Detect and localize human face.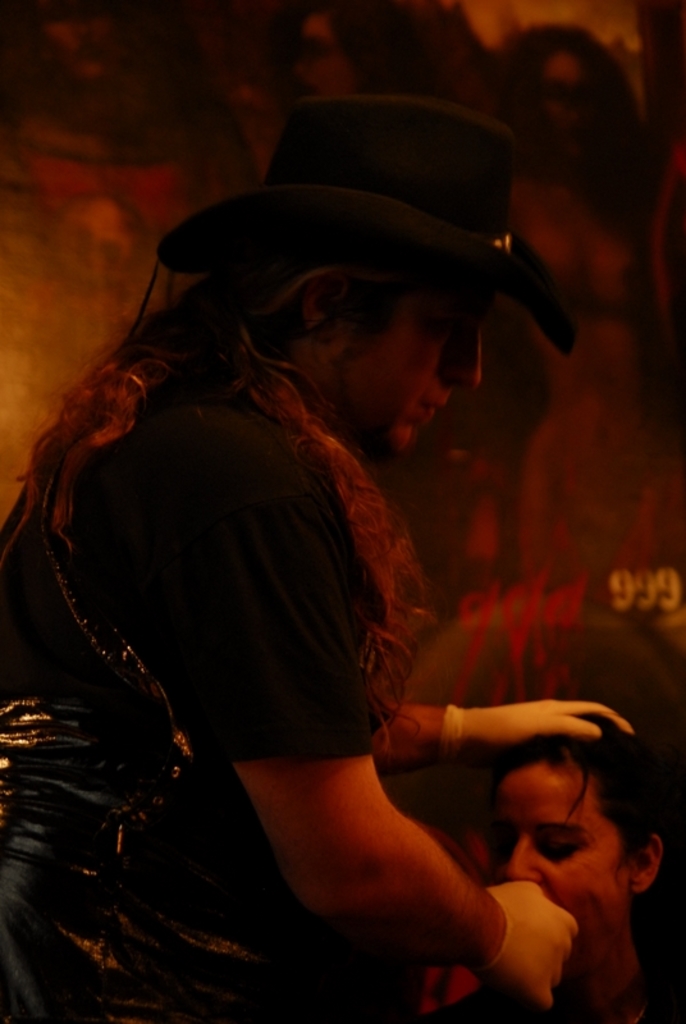
Localized at box=[329, 268, 476, 465].
